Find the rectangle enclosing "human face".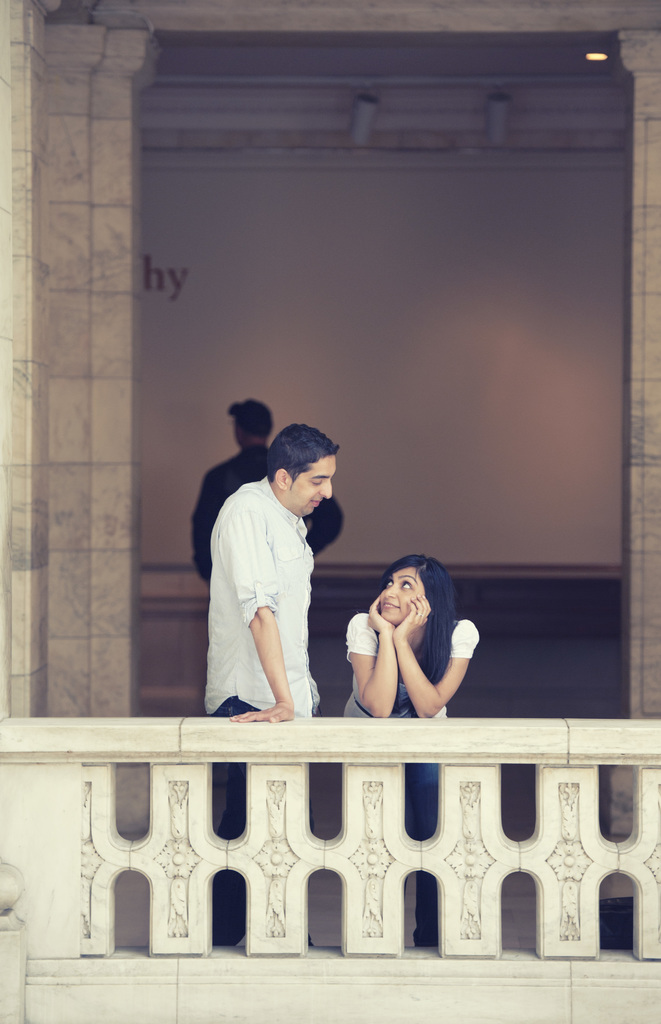
left=383, top=570, right=425, bottom=624.
